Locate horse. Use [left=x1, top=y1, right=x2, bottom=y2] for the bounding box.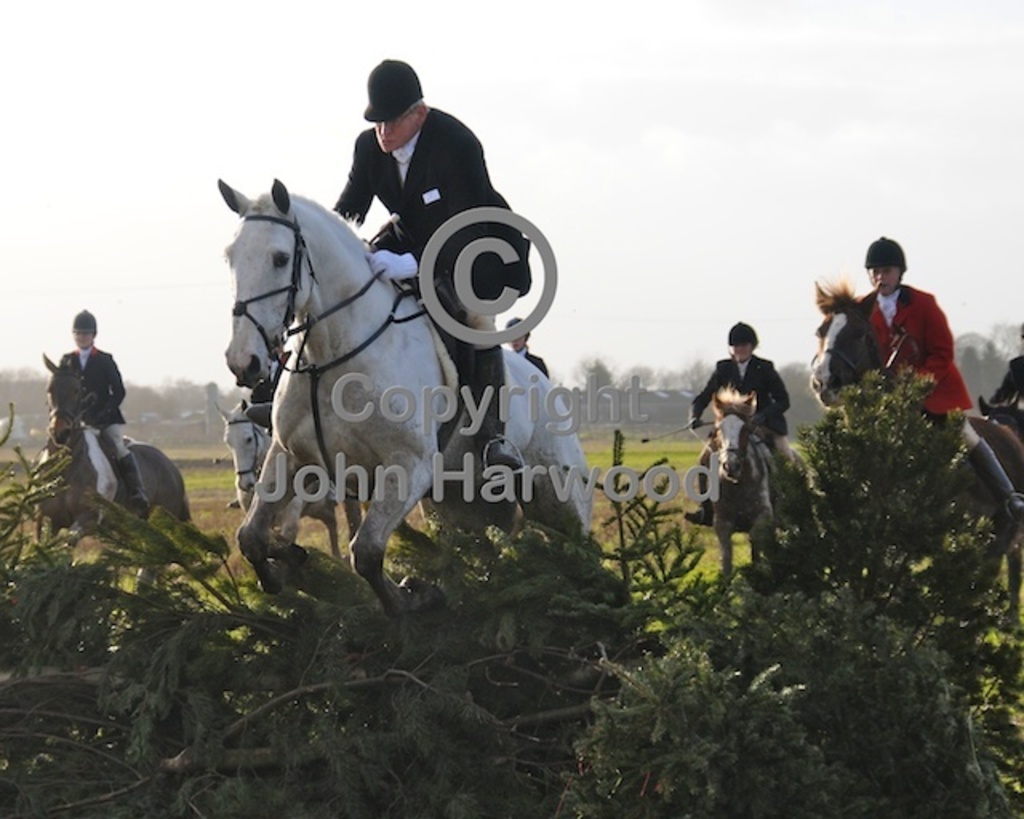
[left=219, top=176, right=592, bottom=619].
